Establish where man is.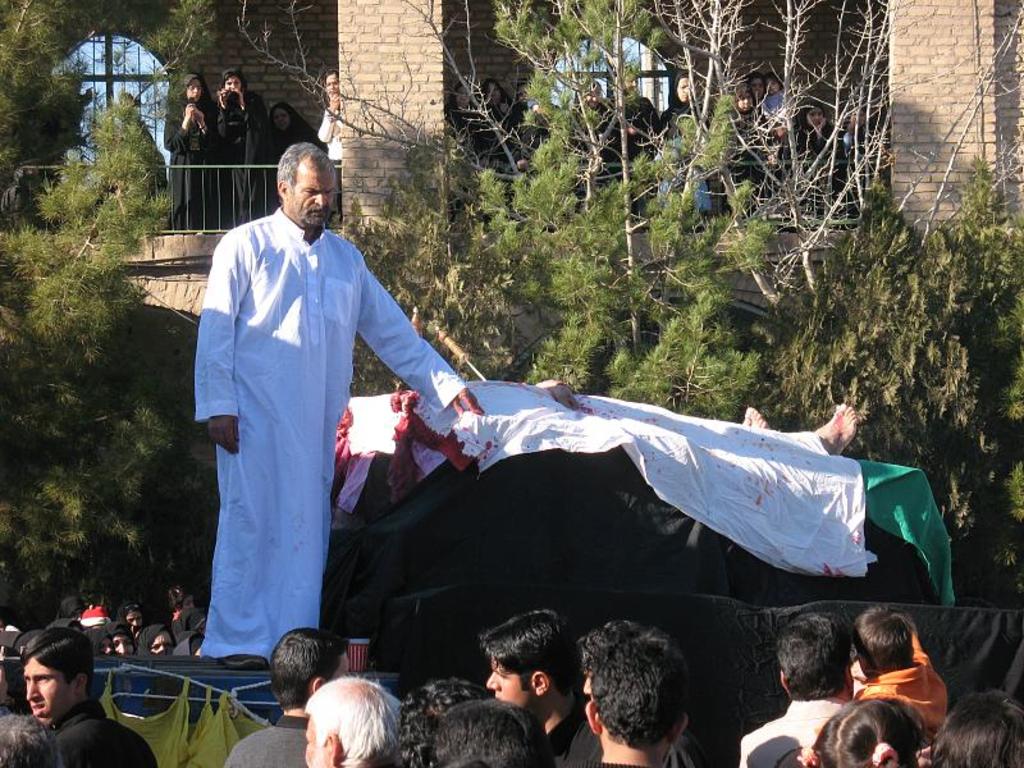
Established at (x1=585, y1=635, x2=690, y2=767).
